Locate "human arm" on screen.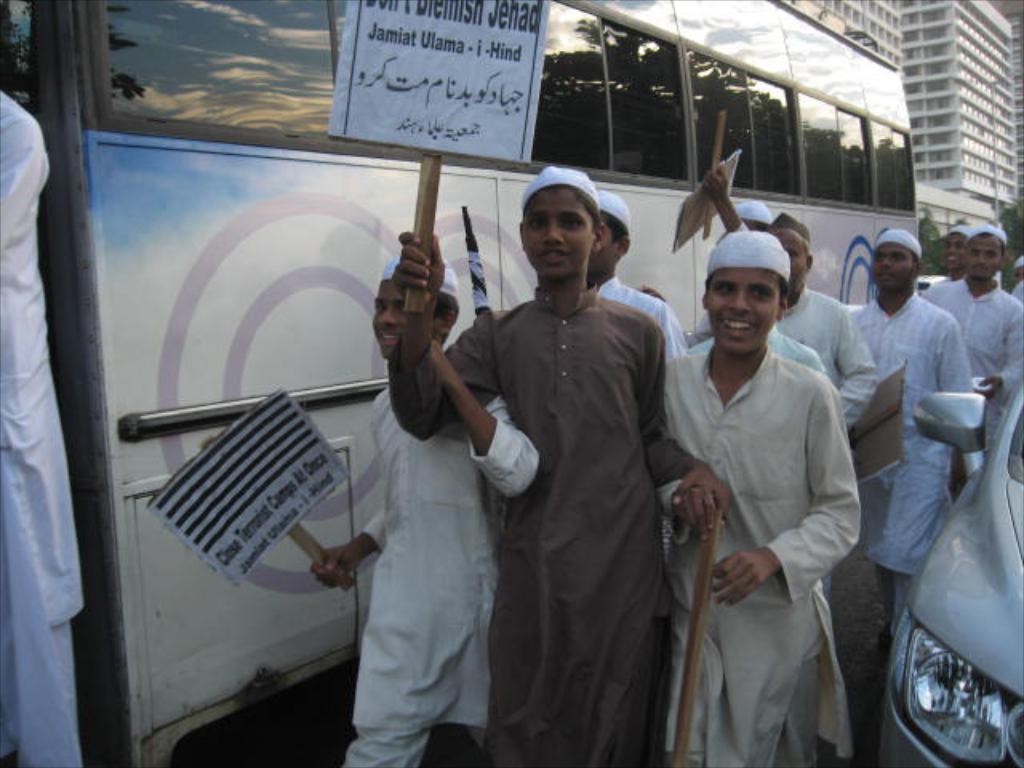
On screen at <region>827, 307, 882, 429</region>.
